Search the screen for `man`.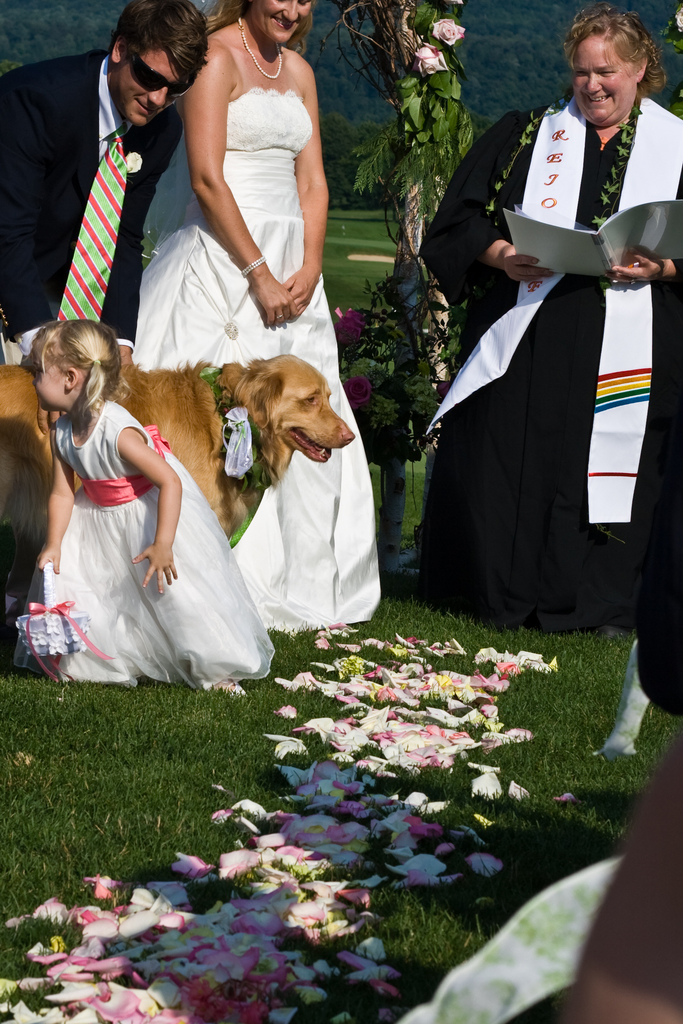
Found at [19,24,189,348].
